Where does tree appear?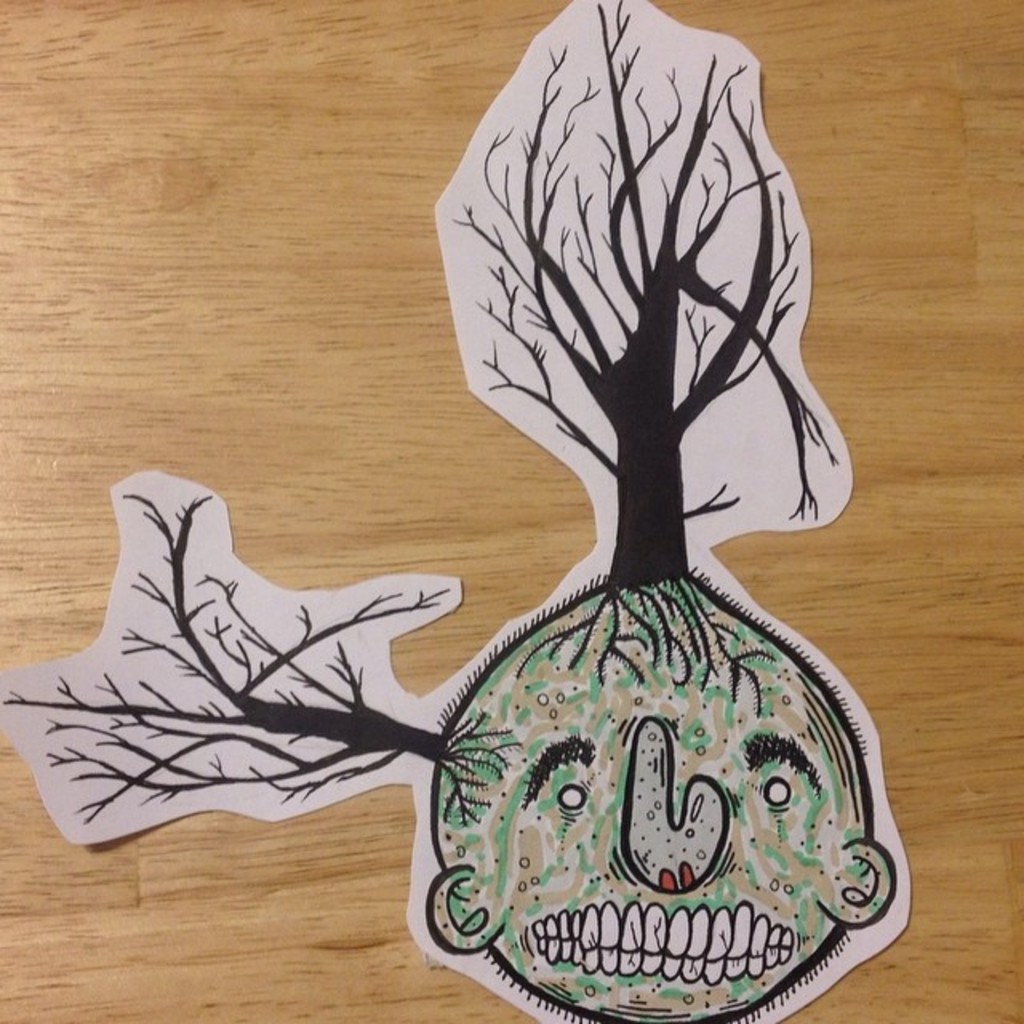
Appears at <bbox>11, 494, 522, 837</bbox>.
